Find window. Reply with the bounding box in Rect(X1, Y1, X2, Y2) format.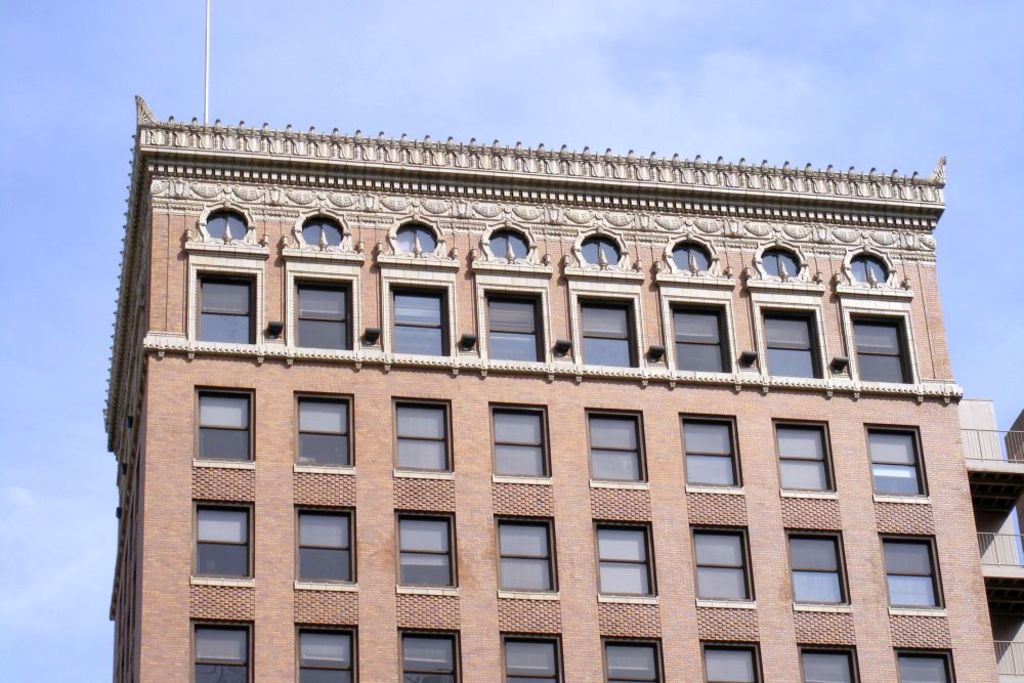
Rect(591, 516, 660, 603).
